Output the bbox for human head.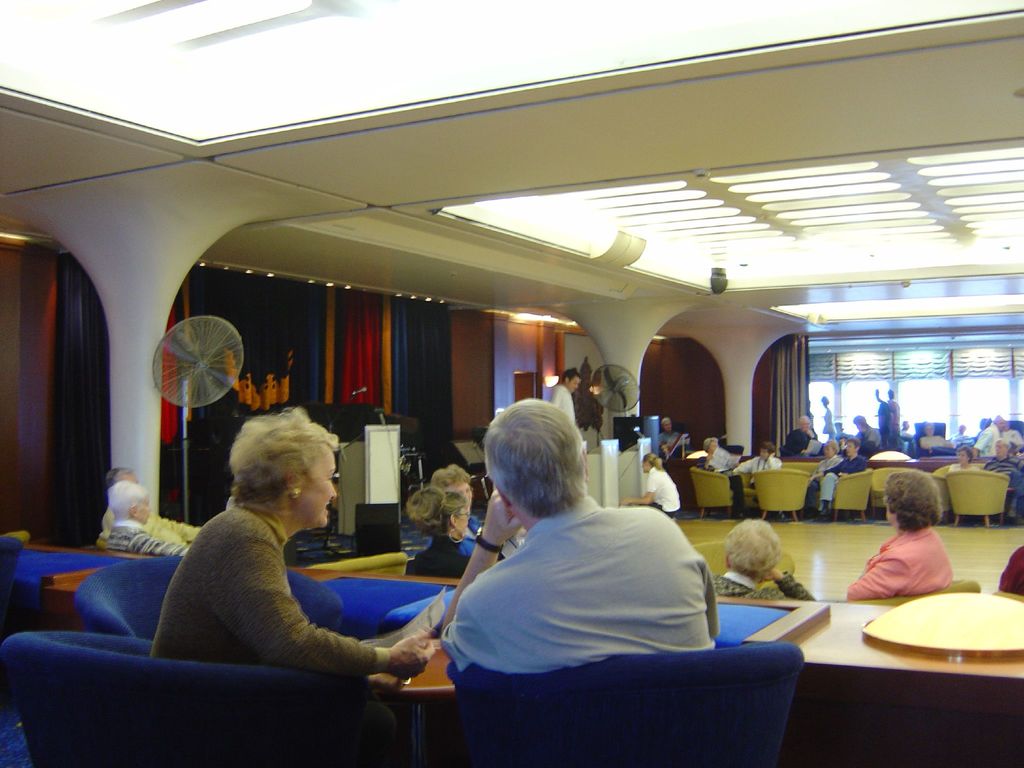
box=[641, 451, 659, 474].
